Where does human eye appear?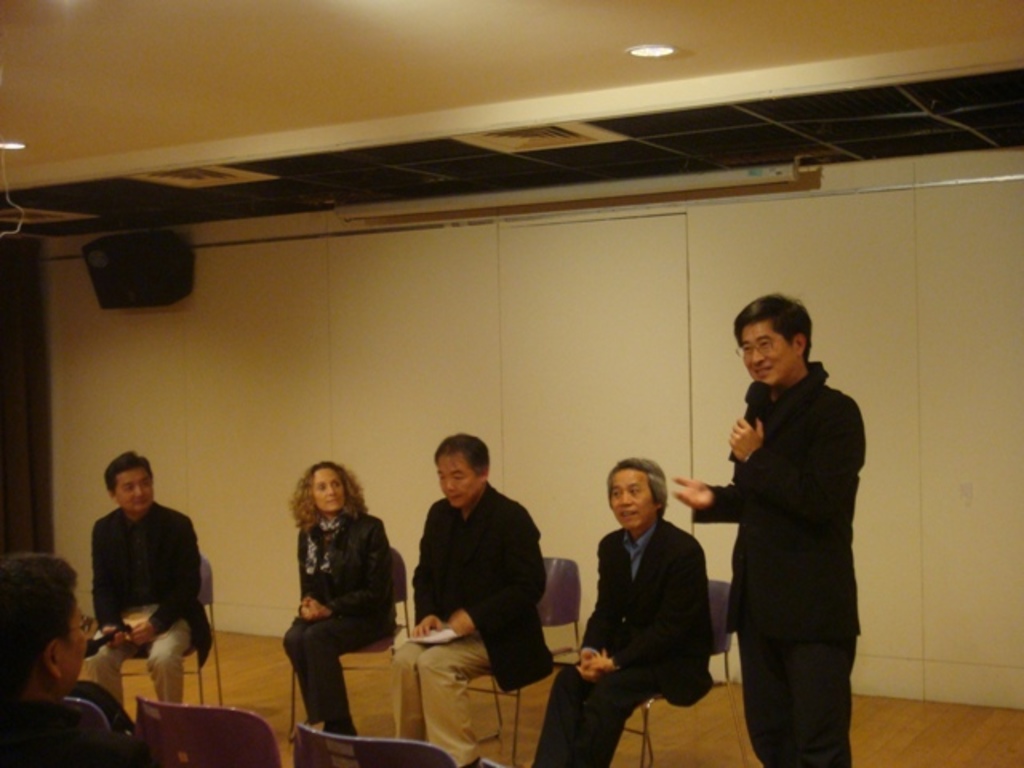
Appears at locate(450, 470, 467, 480).
